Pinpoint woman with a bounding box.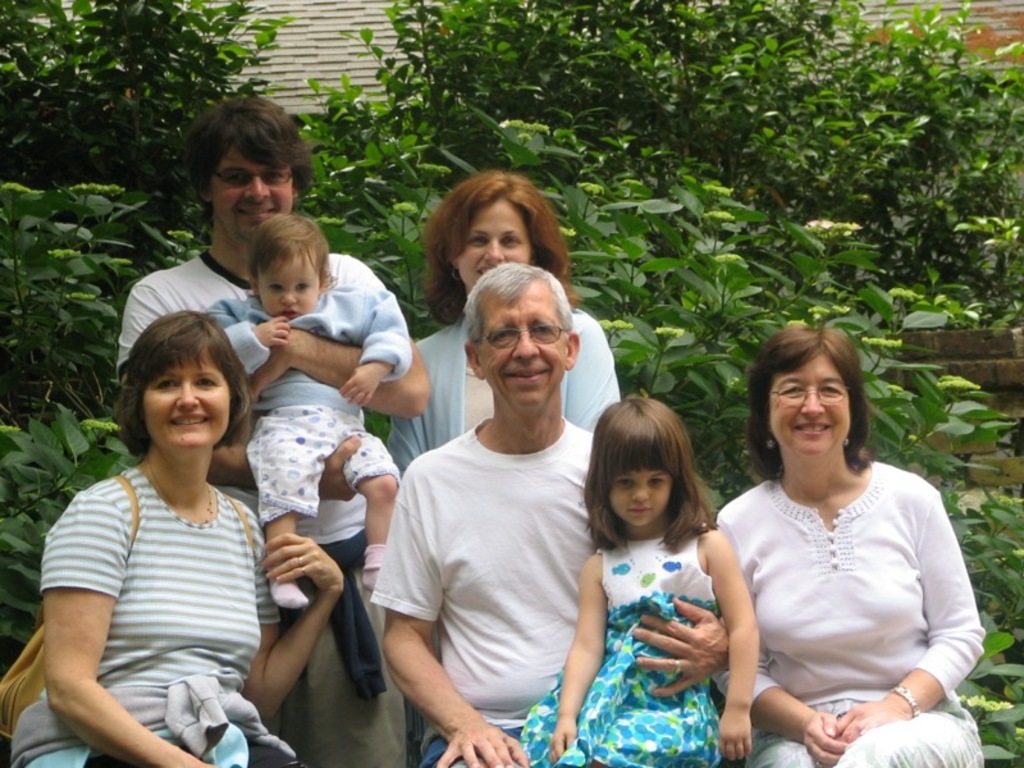
383 168 622 668.
